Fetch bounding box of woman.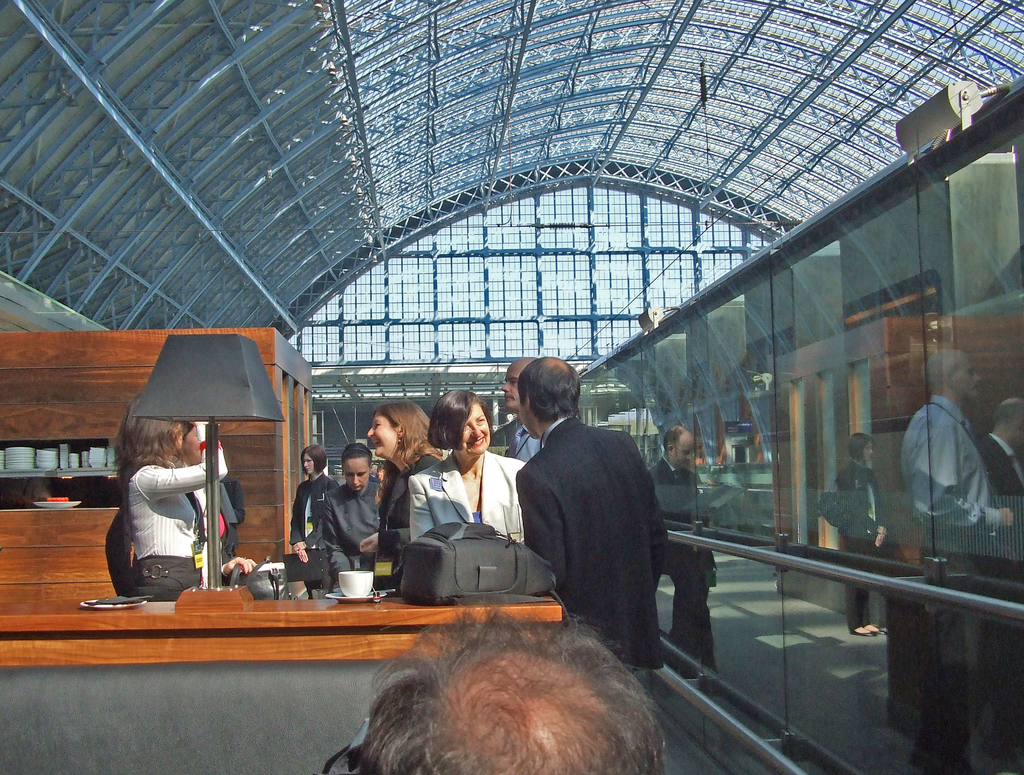
Bbox: (left=404, top=388, right=528, bottom=545).
